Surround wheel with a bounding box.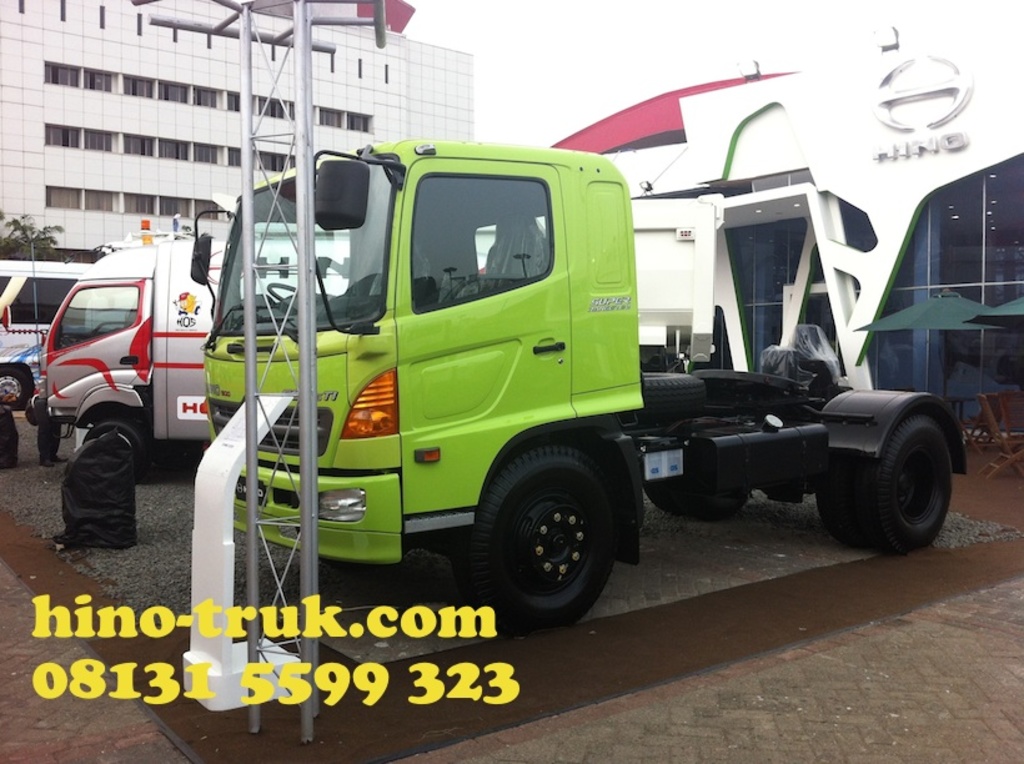
select_region(455, 437, 617, 632).
